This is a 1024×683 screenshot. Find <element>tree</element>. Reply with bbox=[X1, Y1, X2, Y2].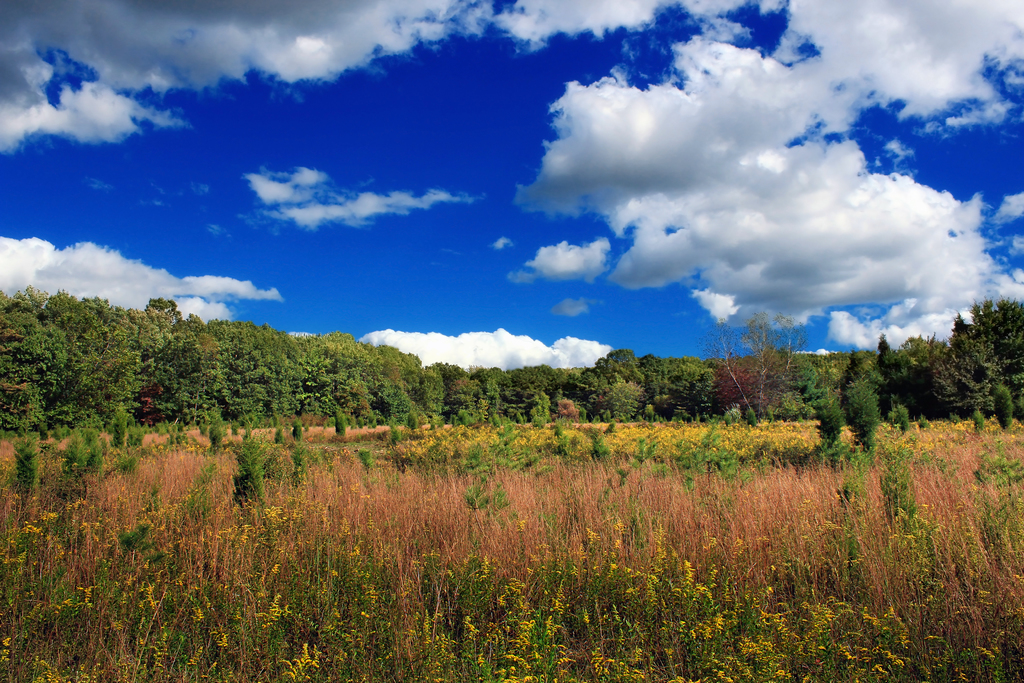
bbox=[579, 350, 641, 436].
